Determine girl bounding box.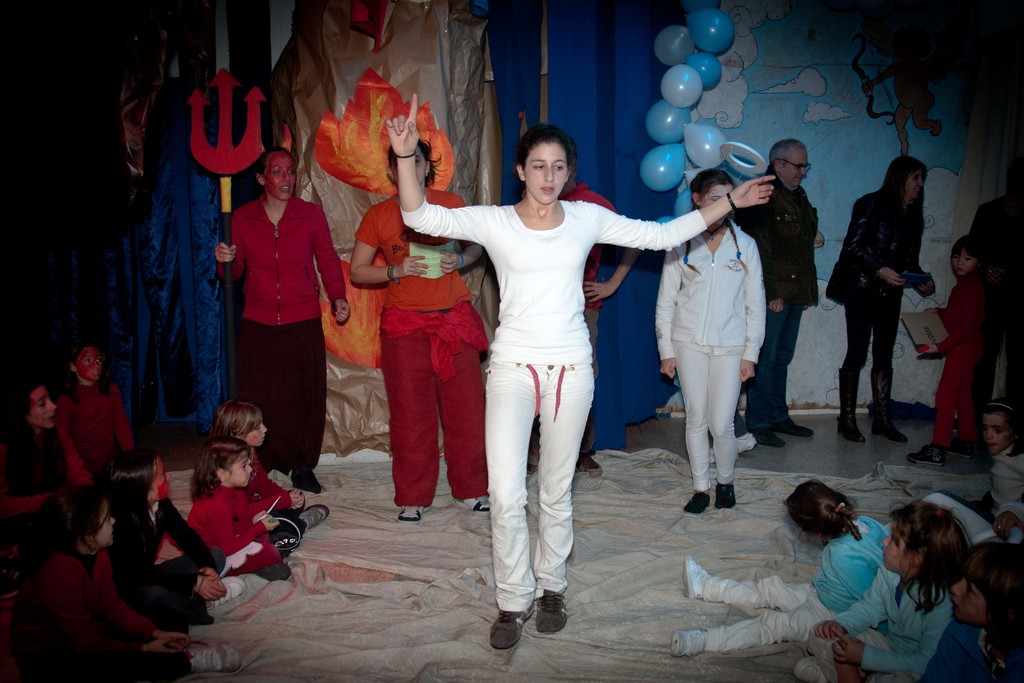
Determined: (x1=655, y1=170, x2=766, y2=517).
